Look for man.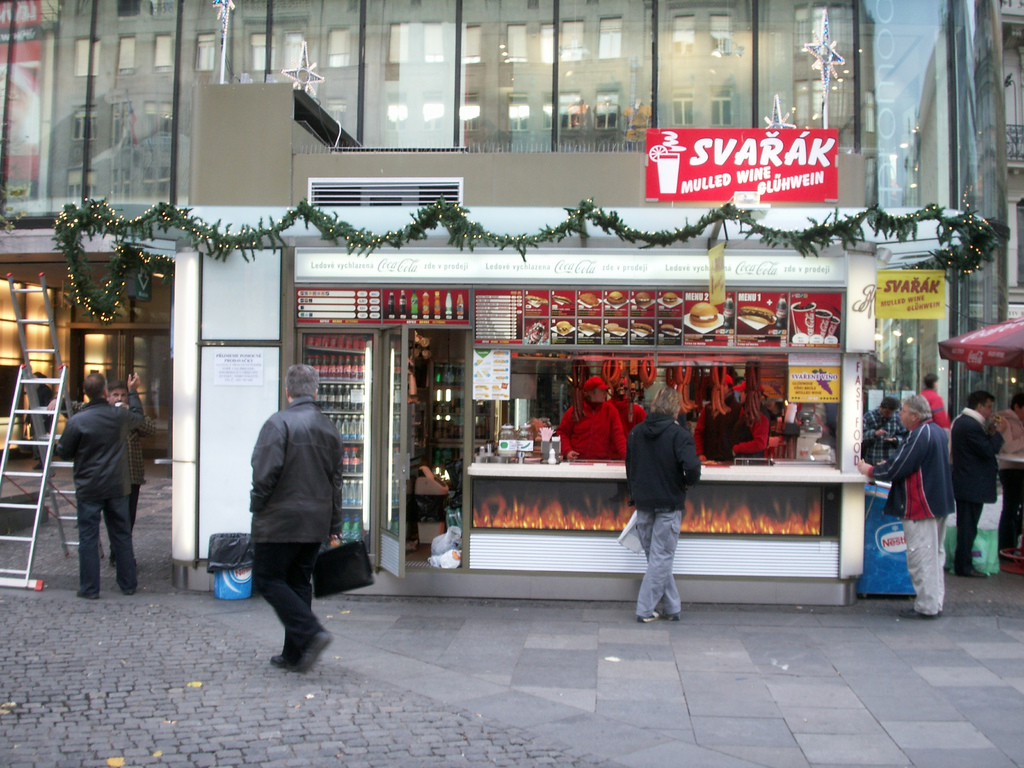
Found: [x1=862, y1=394, x2=904, y2=465].
